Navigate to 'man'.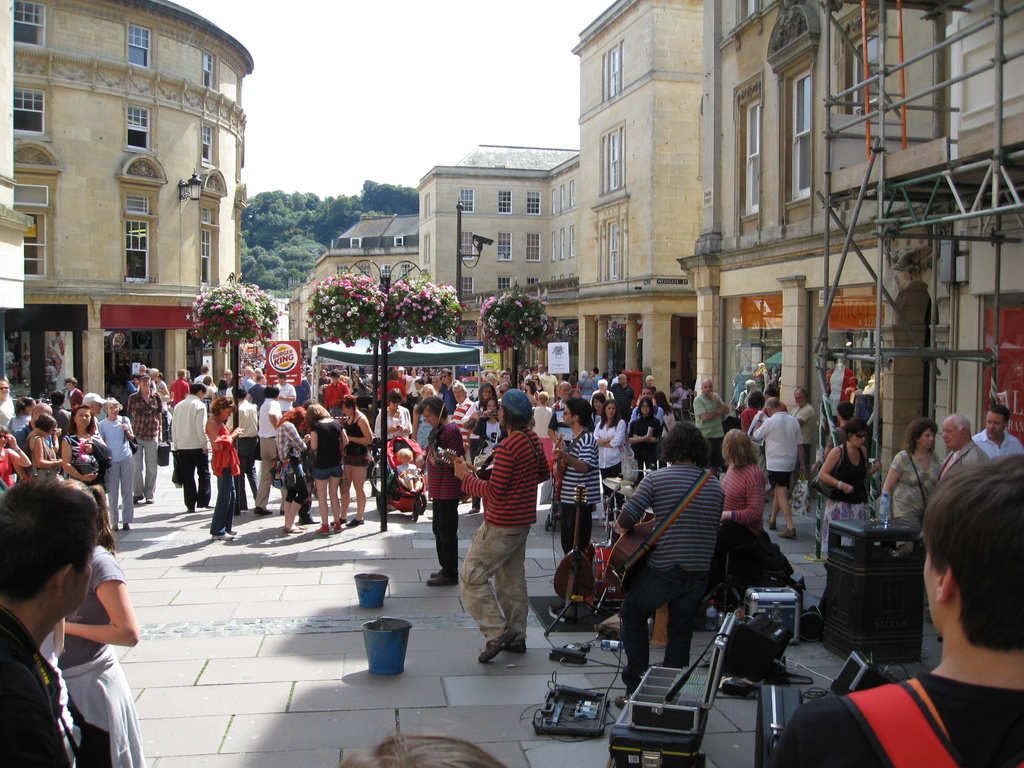
Navigation target: (left=970, top=406, right=1022, bottom=462).
